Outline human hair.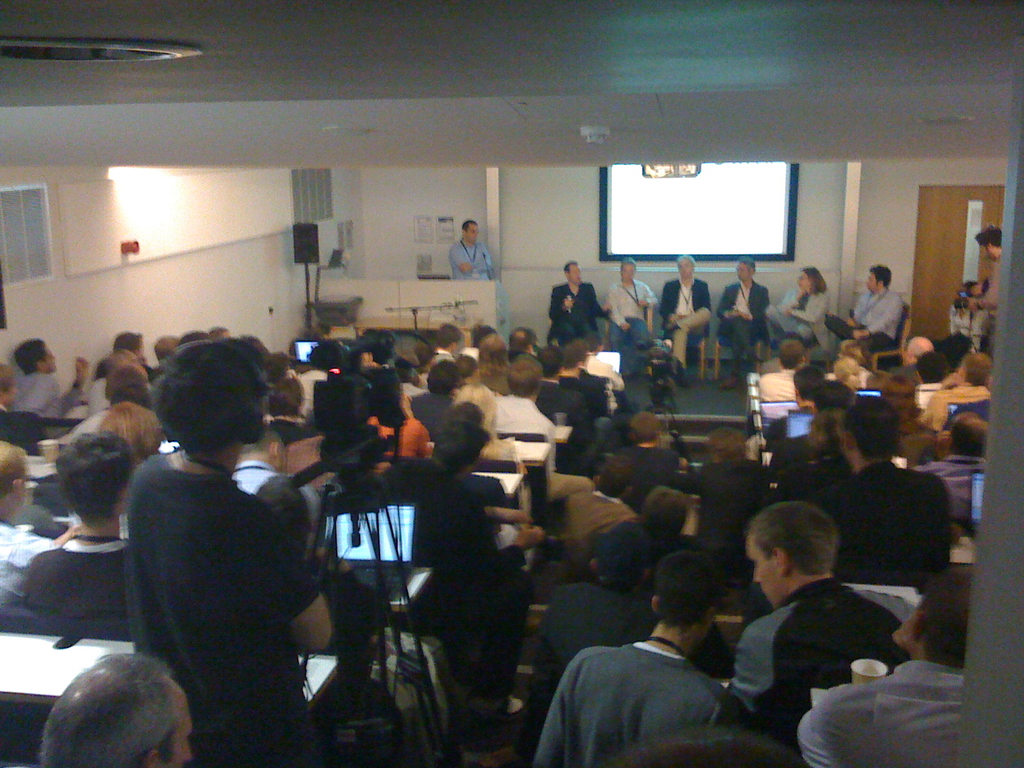
Outline: pyautogui.locateOnScreen(838, 388, 899, 458).
